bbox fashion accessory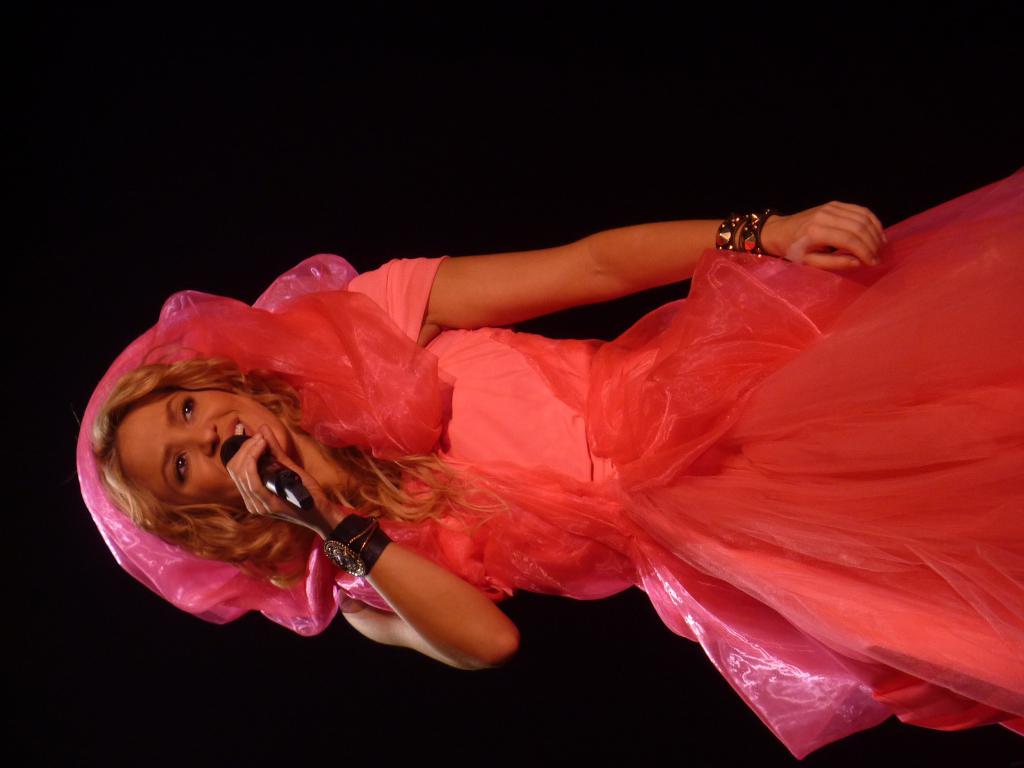
<box>716,208,780,257</box>
